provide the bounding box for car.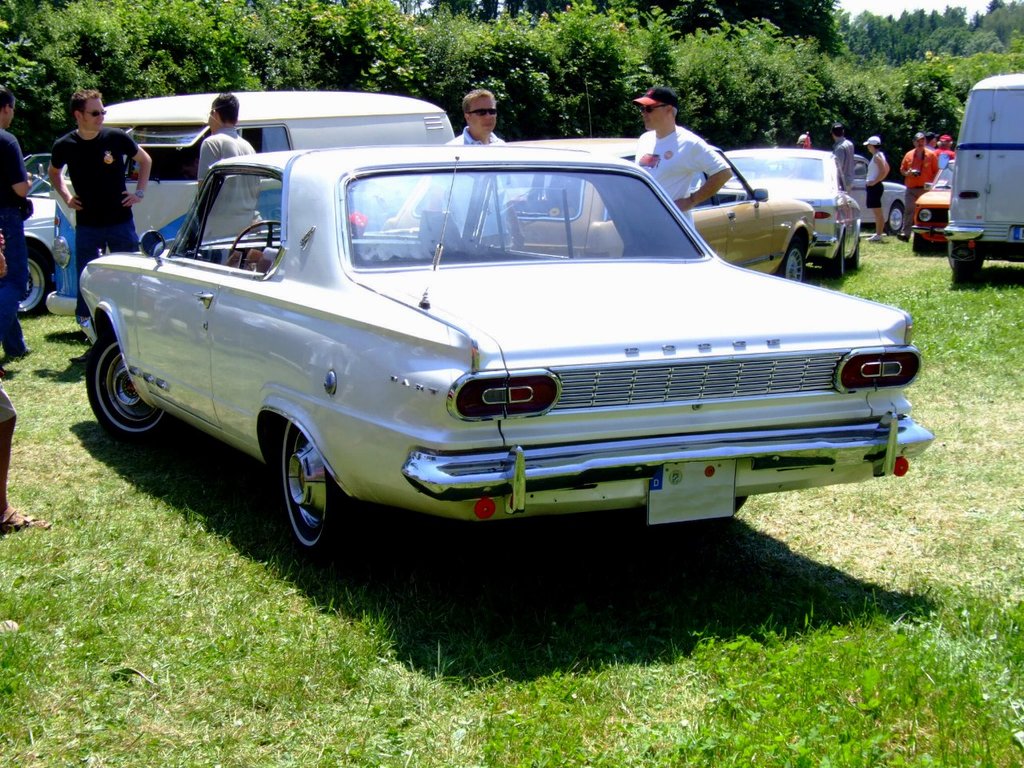
[x1=915, y1=156, x2=955, y2=250].
